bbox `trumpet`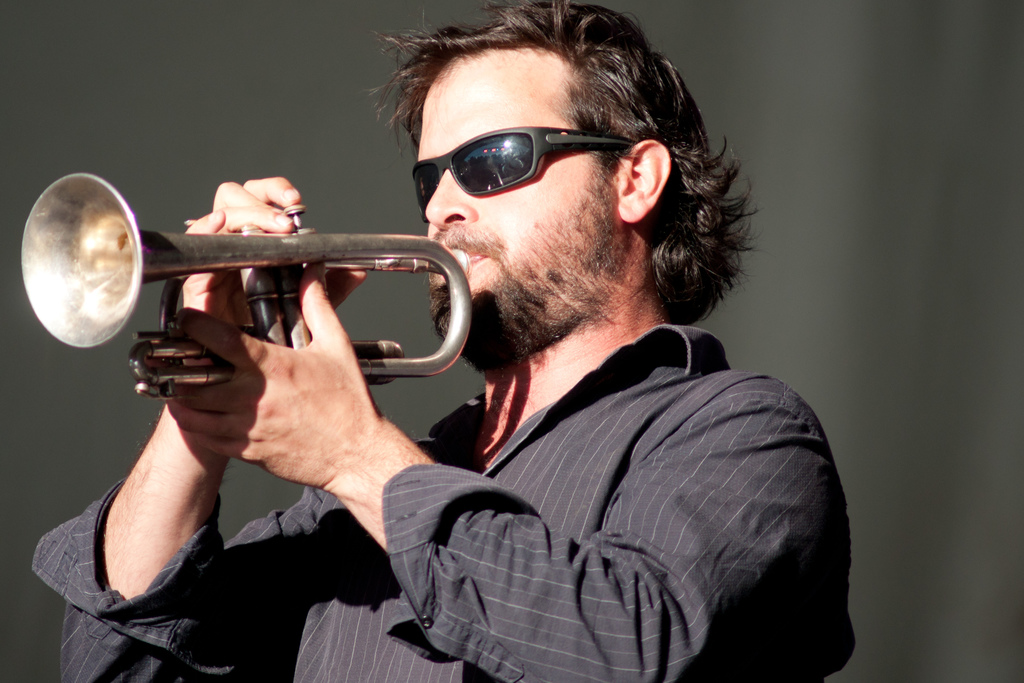
locate(31, 156, 460, 404)
